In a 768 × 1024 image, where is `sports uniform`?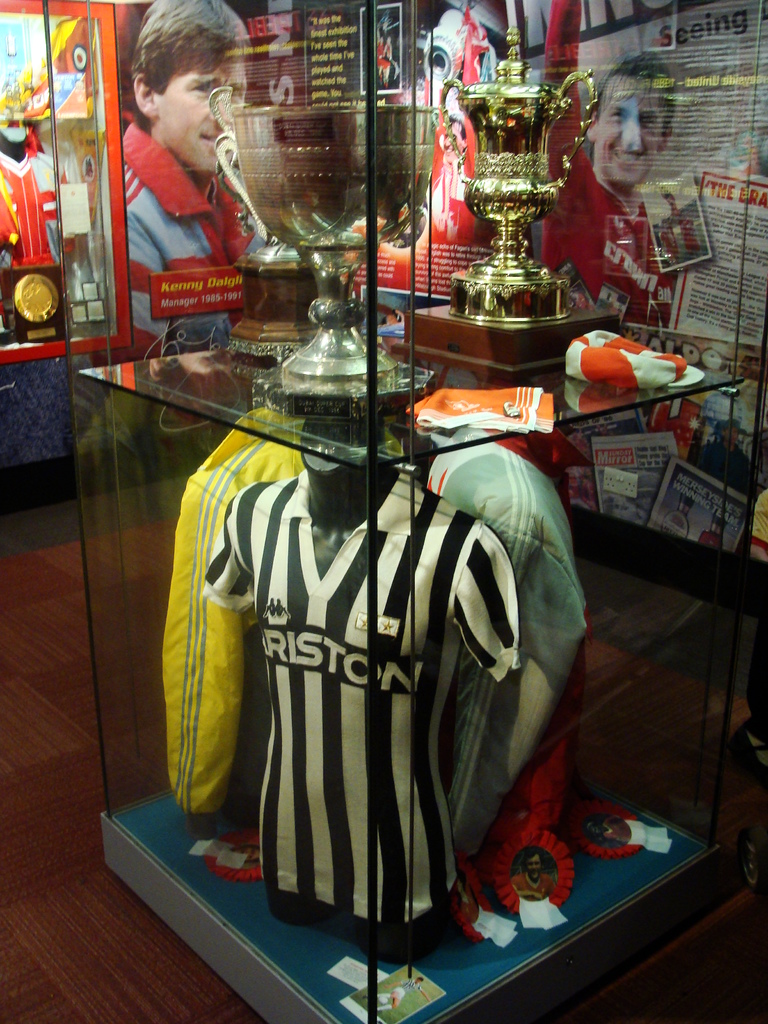
bbox=[105, 104, 322, 365].
